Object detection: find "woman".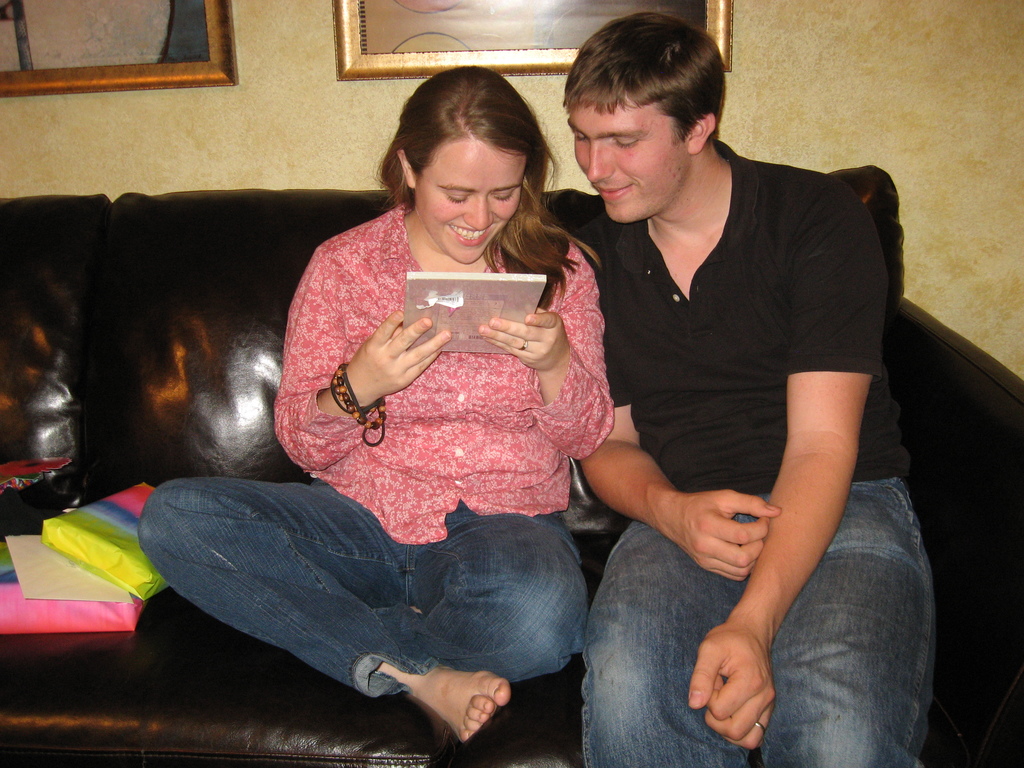
<bbox>201, 95, 687, 755</bbox>.
